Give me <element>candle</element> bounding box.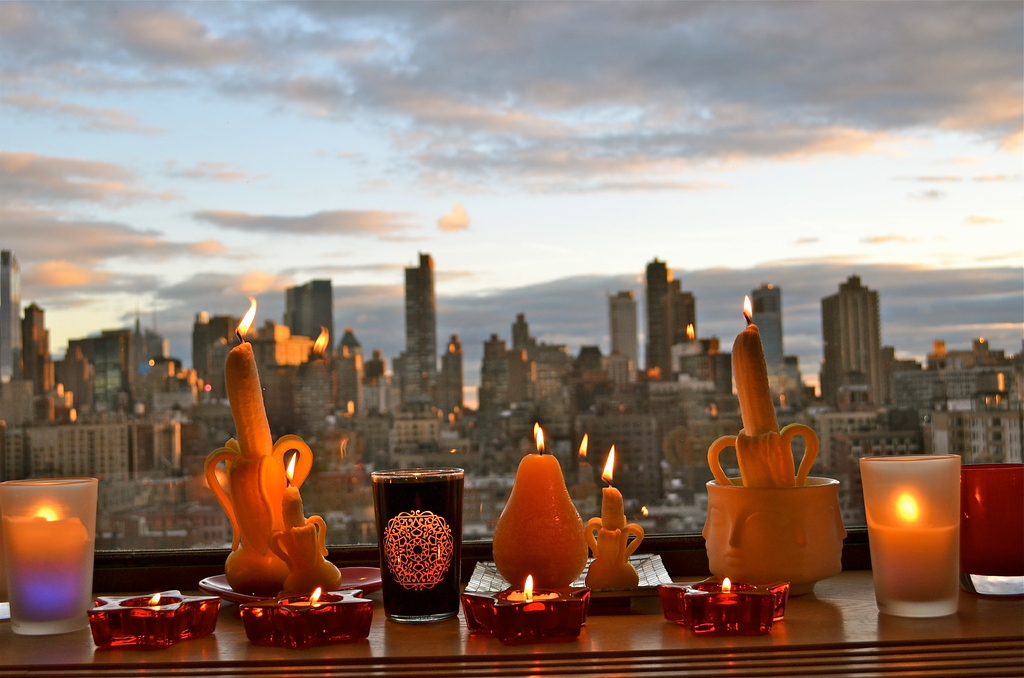
pyautogui.locateOnScreen(271, 447, 342, 600).
